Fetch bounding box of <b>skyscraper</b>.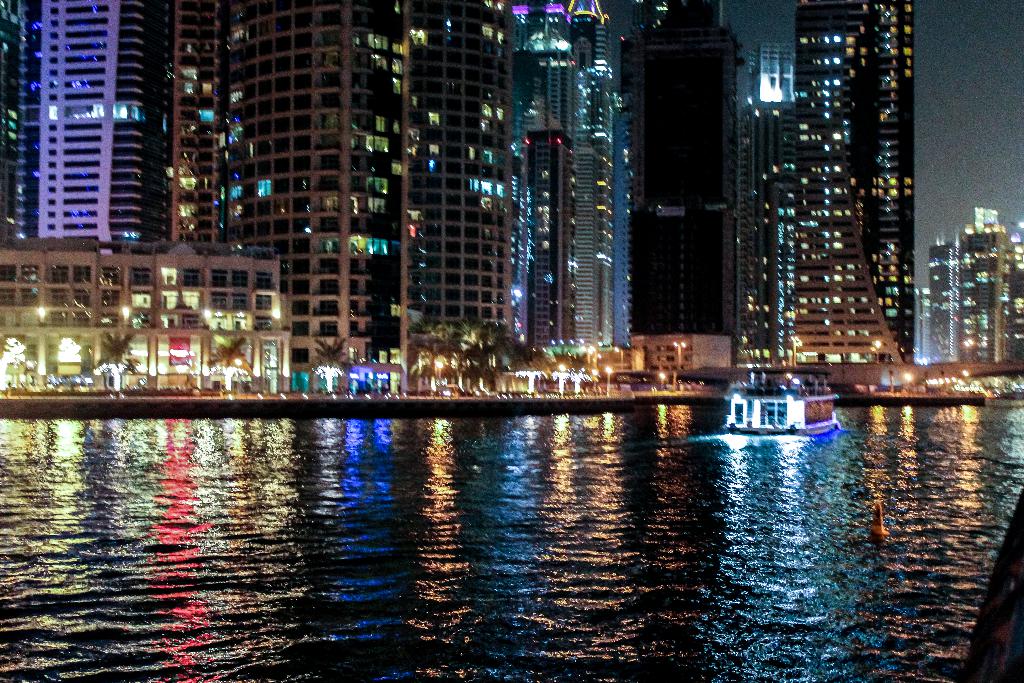
Bbox: region(924, 245, 970, 380).
